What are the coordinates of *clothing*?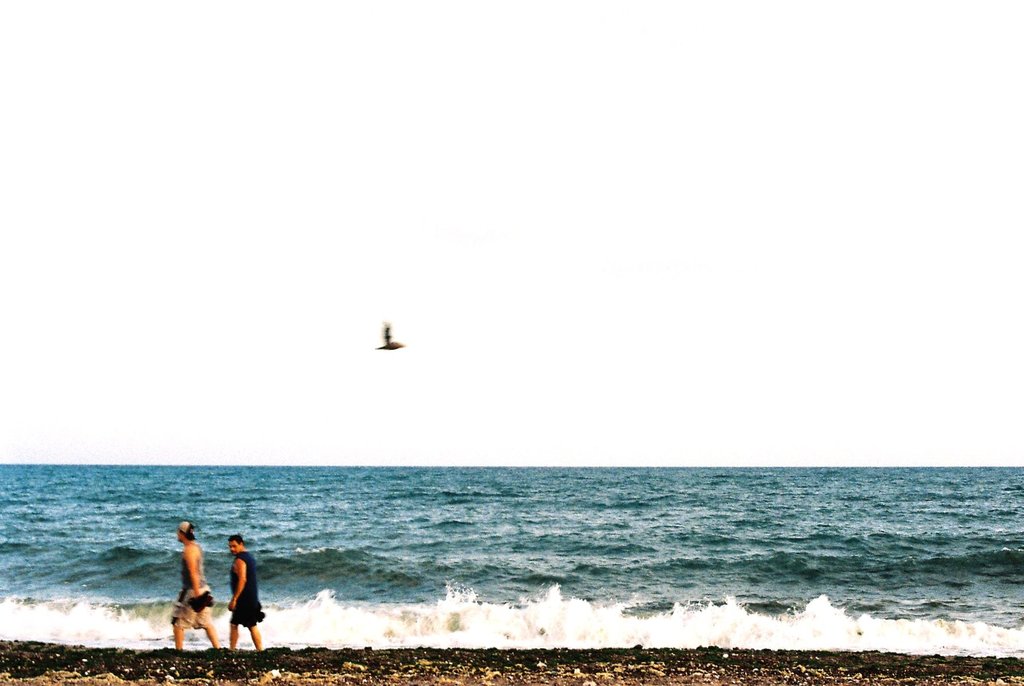
bbox(173, 544, 220, 637).
